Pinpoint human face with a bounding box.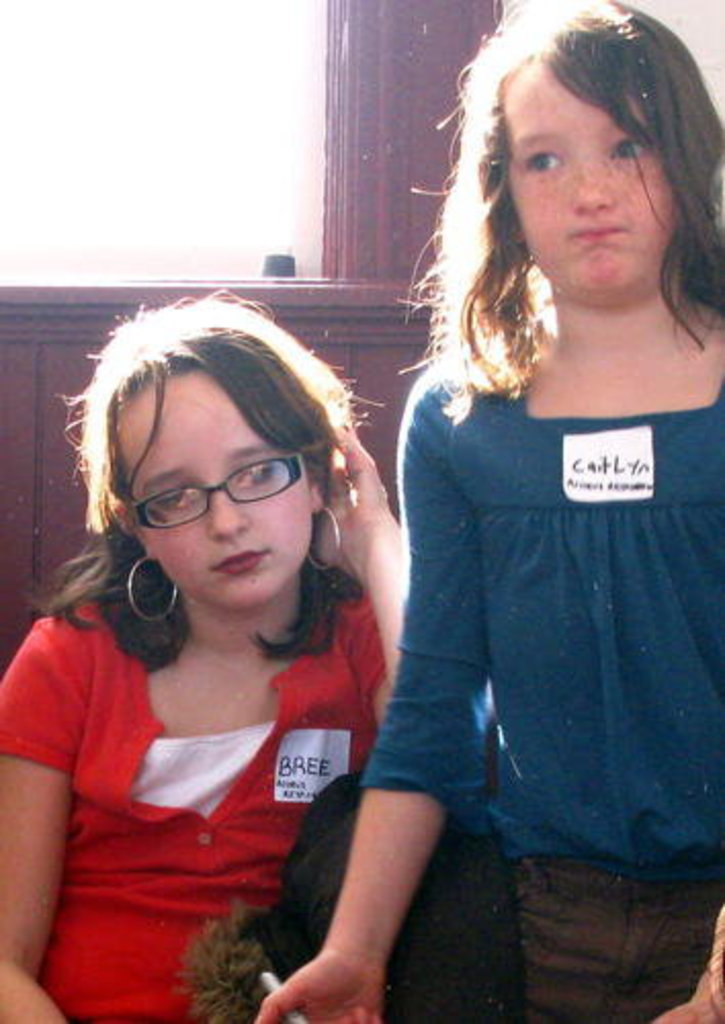
detection(498, 59, 668, 297).
